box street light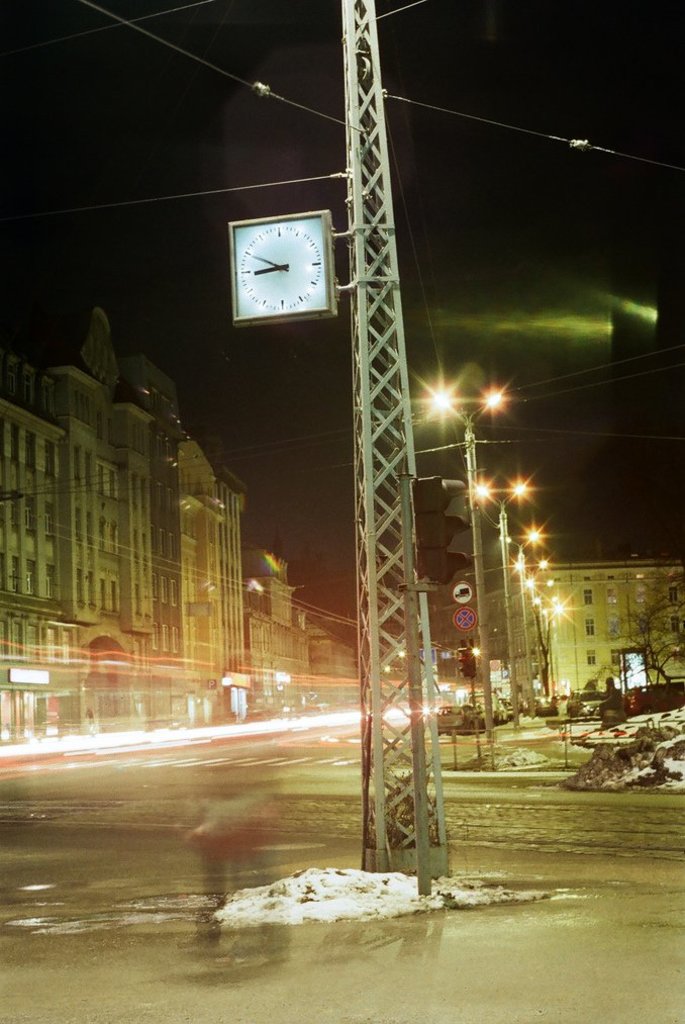
(443,381,507,745)
